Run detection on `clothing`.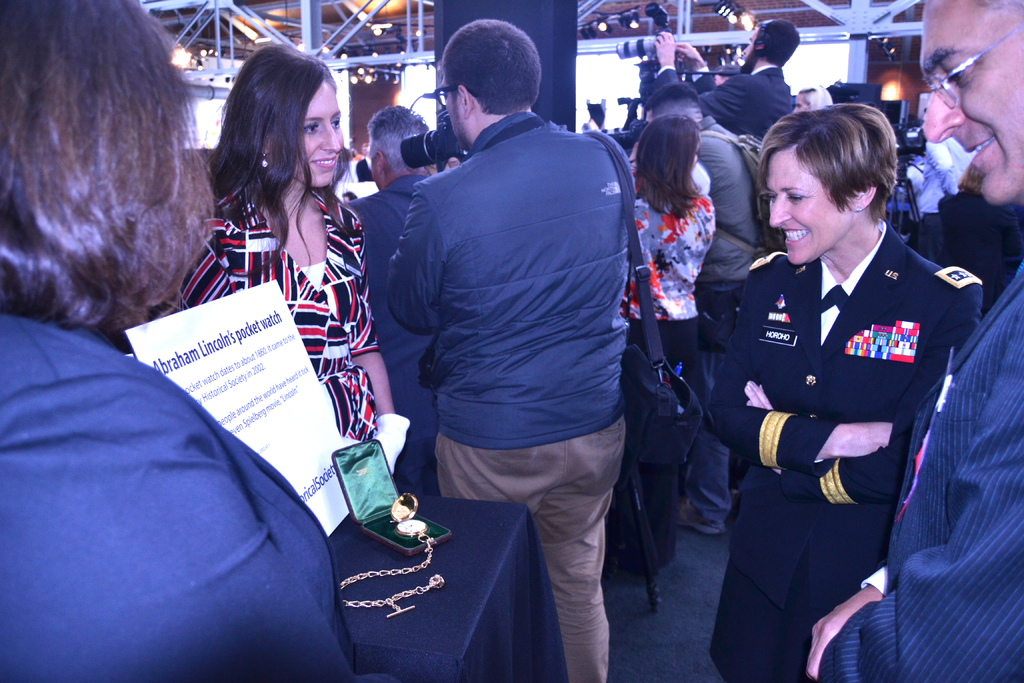
Result: <box>0,315,351,682</box>.
